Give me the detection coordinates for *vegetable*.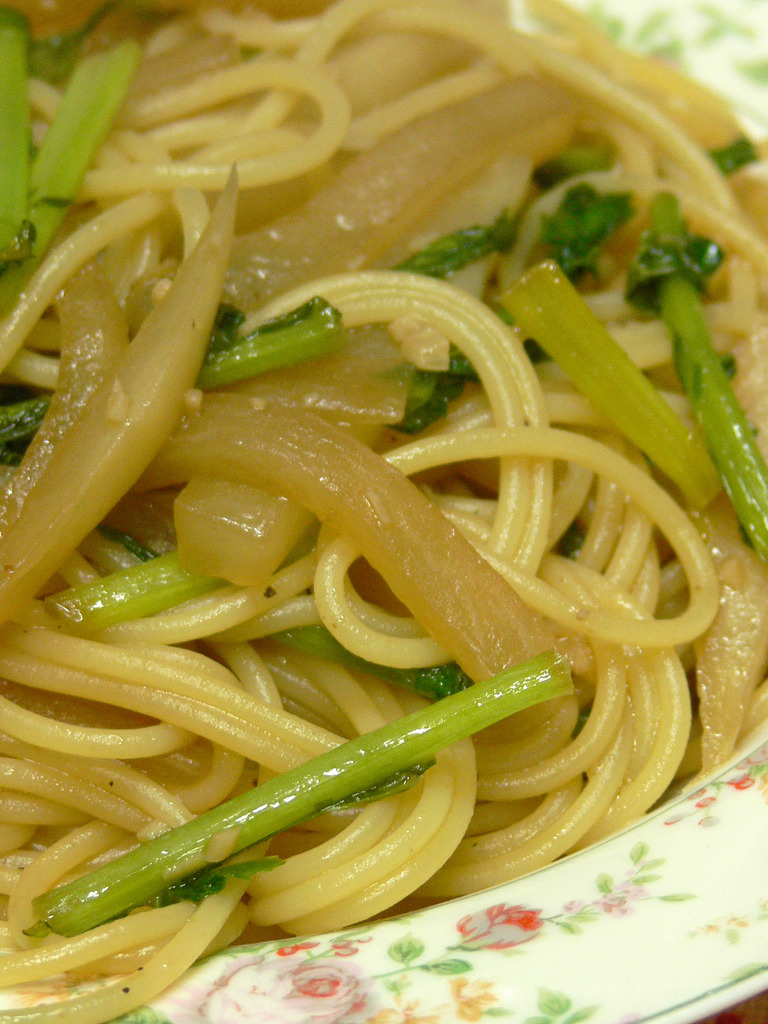
left=0, top=0, right=145, bottom=302.
